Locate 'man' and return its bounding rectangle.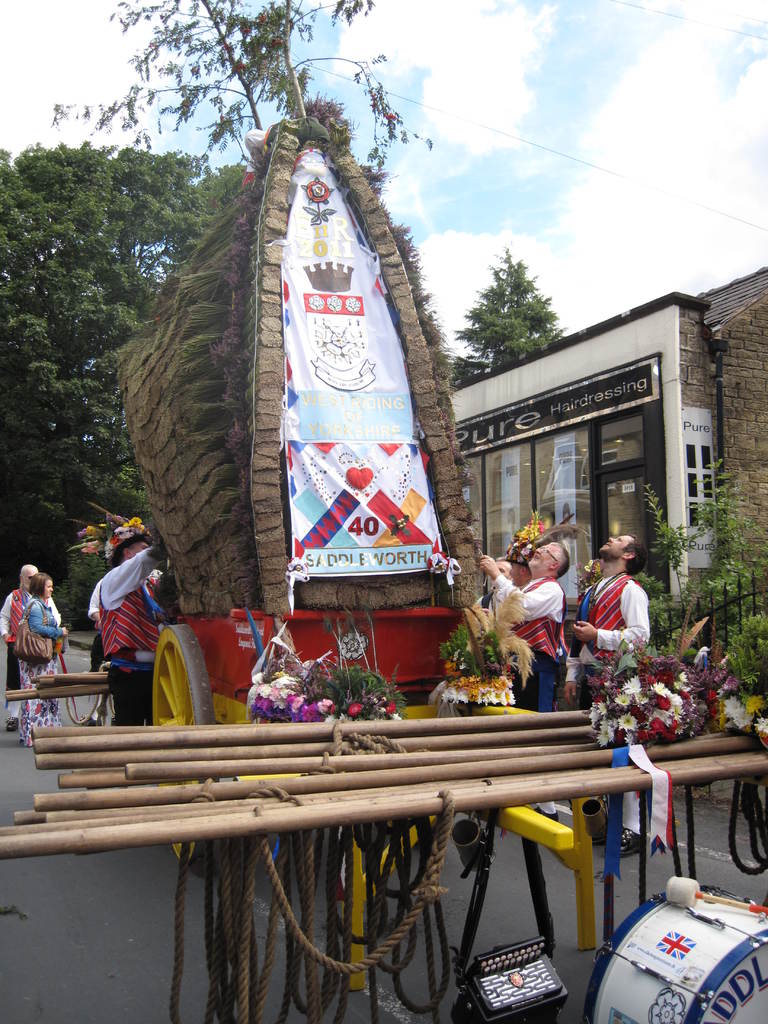
566, 538, 648, 848.
